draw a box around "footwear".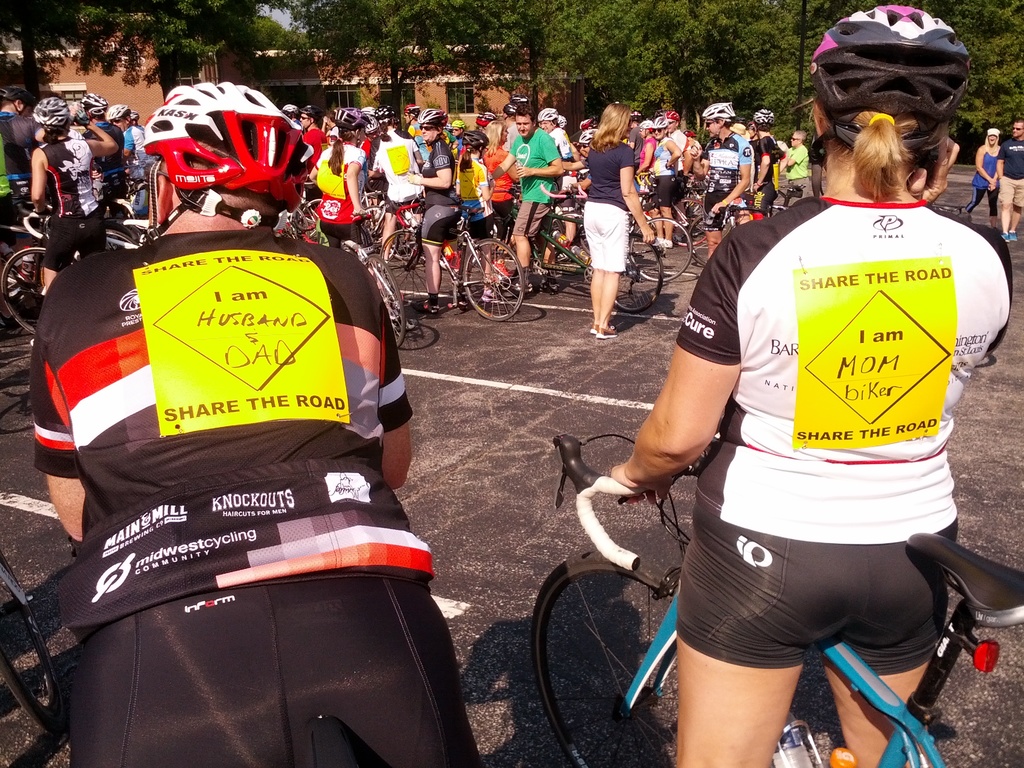
BBox(540, 280, 560, 296).
